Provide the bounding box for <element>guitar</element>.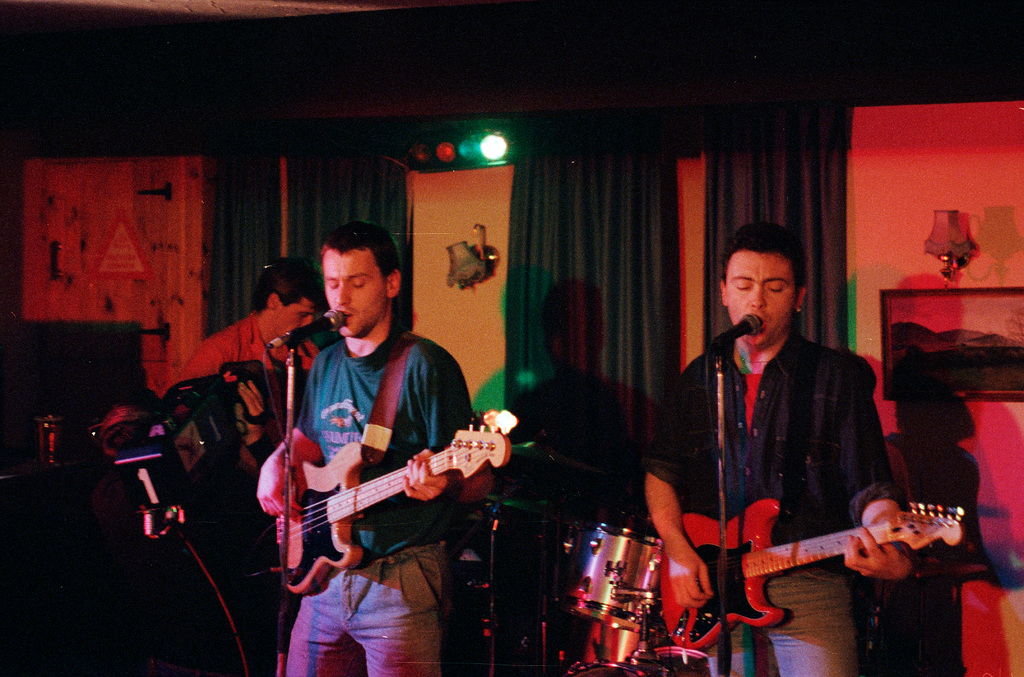
<box>667,491,959,662</box>.
